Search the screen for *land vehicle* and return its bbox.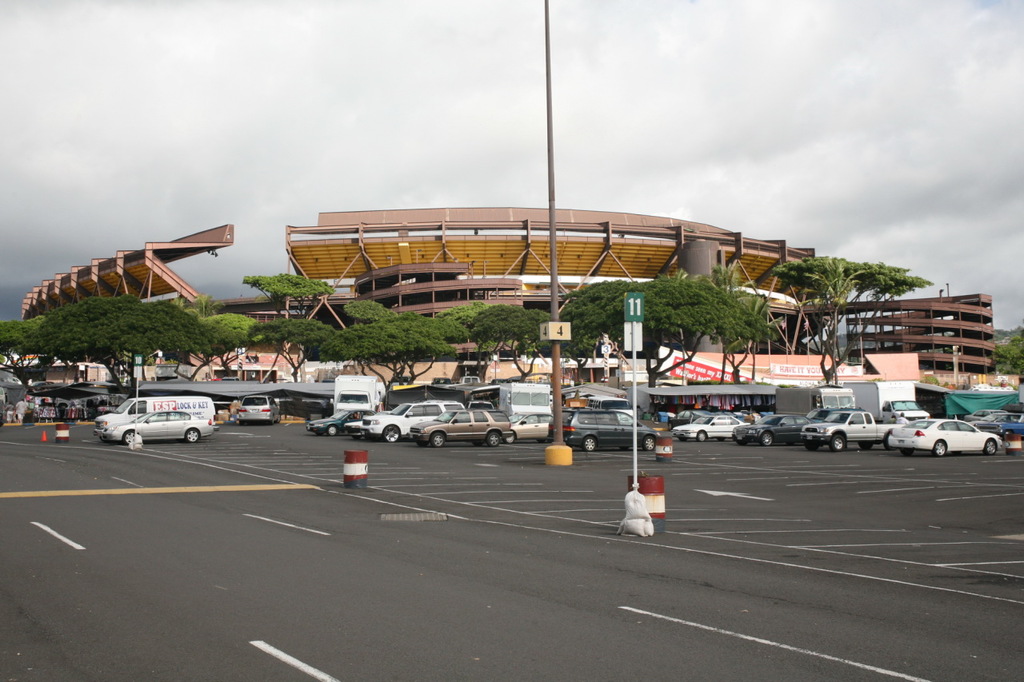
Found: BBox(971, 409, 1023, 440).
